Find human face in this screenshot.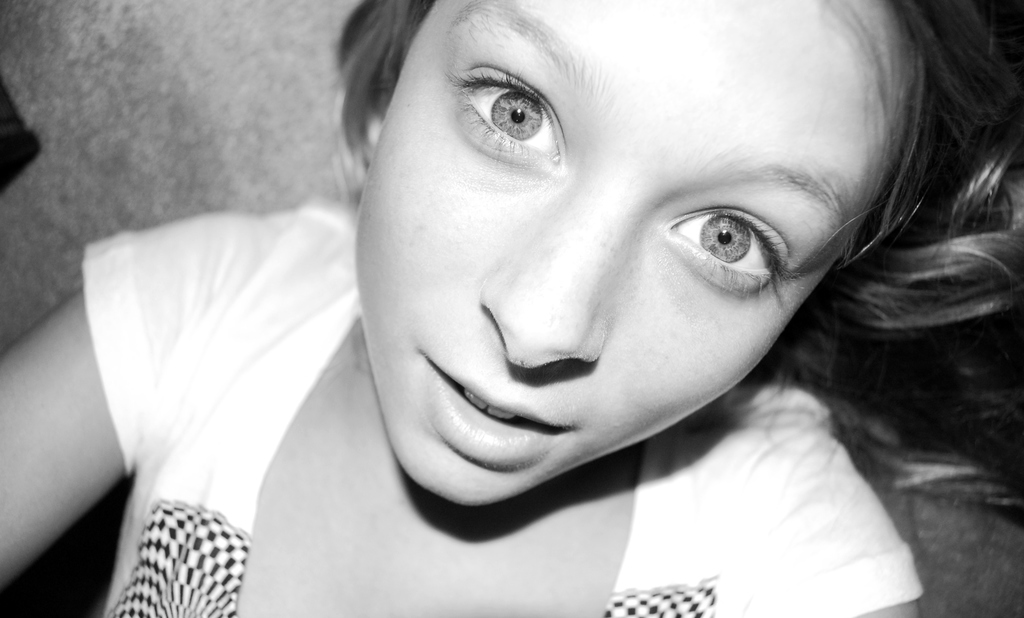
The bounding box for human face is <region>348, 0, 905, 511</region>.
